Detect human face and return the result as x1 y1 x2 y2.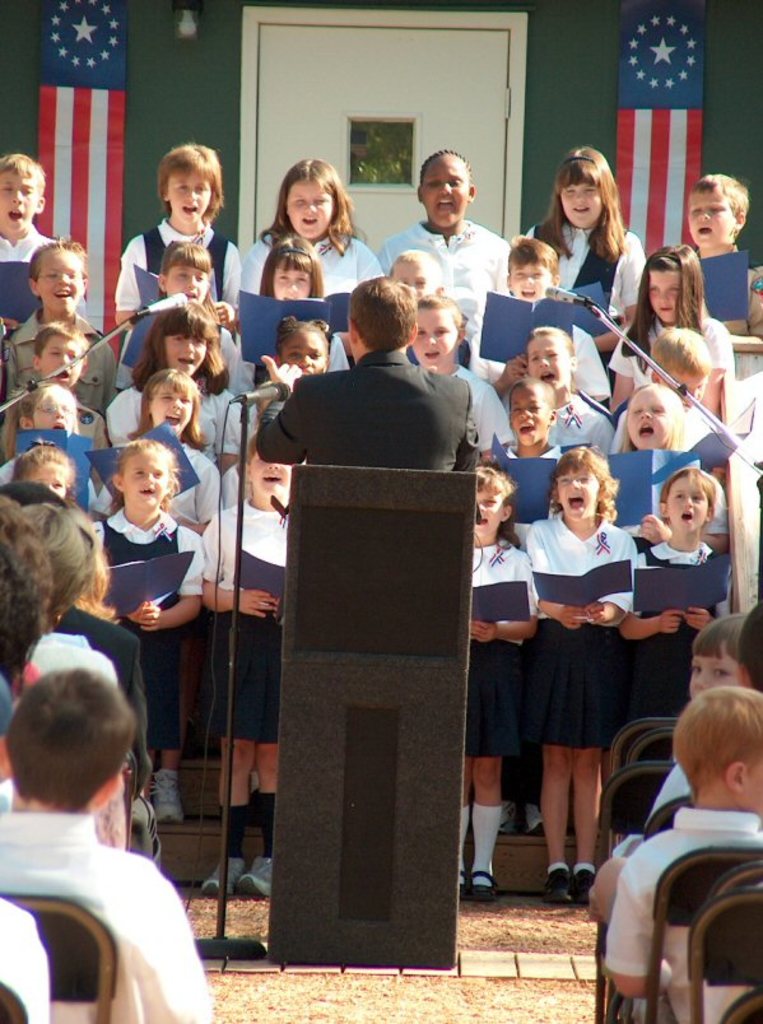
410 309 459 364.
